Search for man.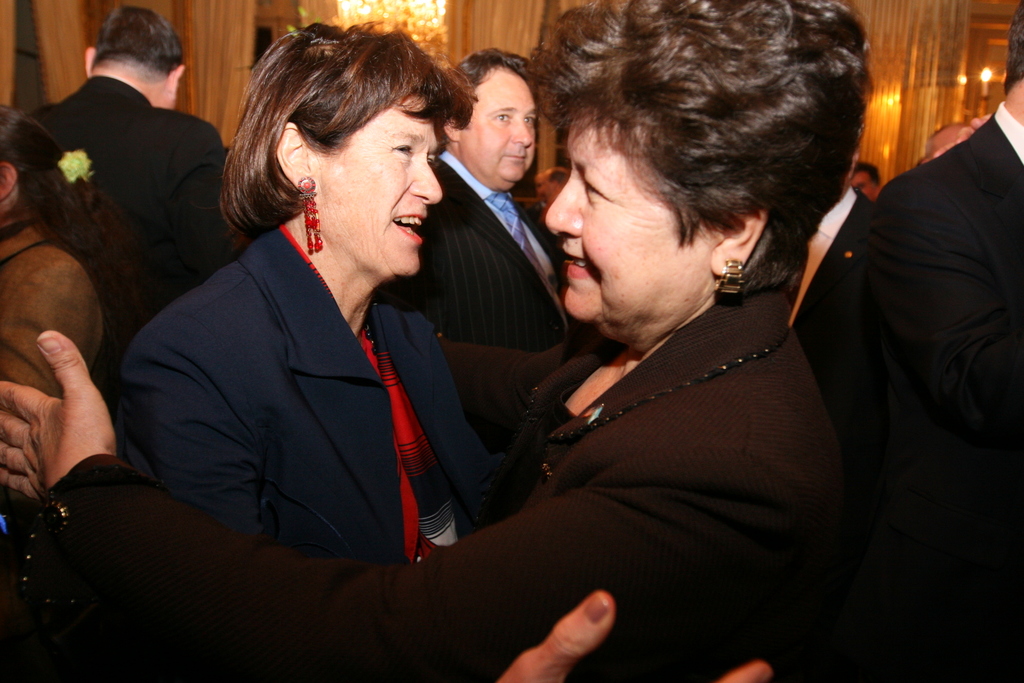
Found at 30, 4, 239, 320.
